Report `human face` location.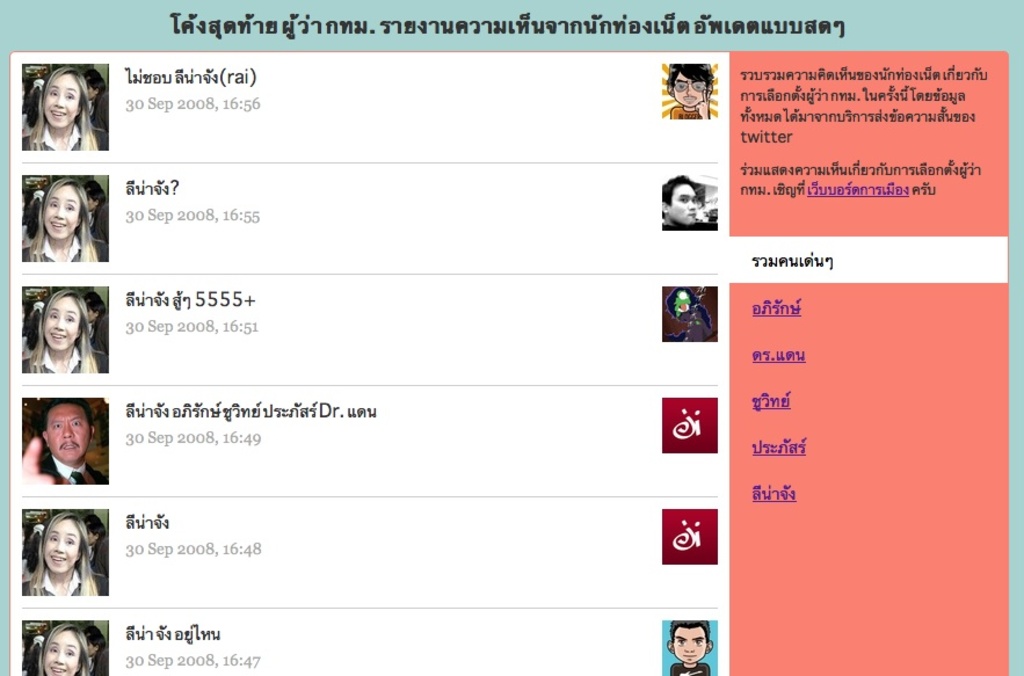
Report: [43,74,83,129].
